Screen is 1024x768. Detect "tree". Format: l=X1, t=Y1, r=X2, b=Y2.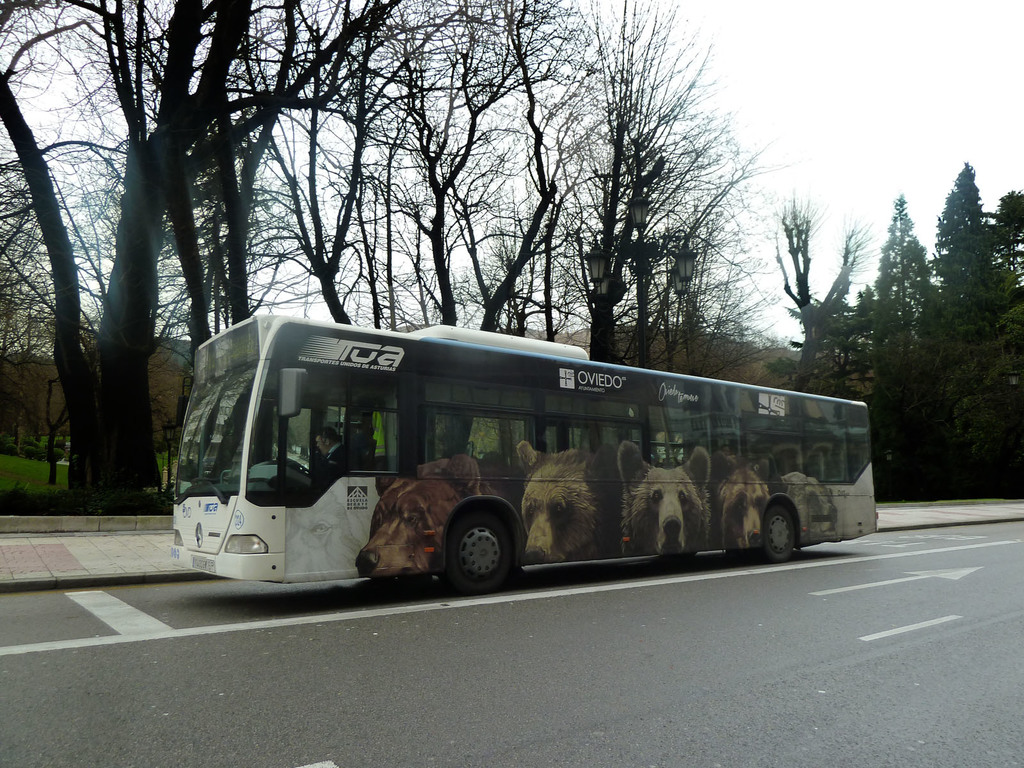
l=0, t=0, r=767, b=511.
